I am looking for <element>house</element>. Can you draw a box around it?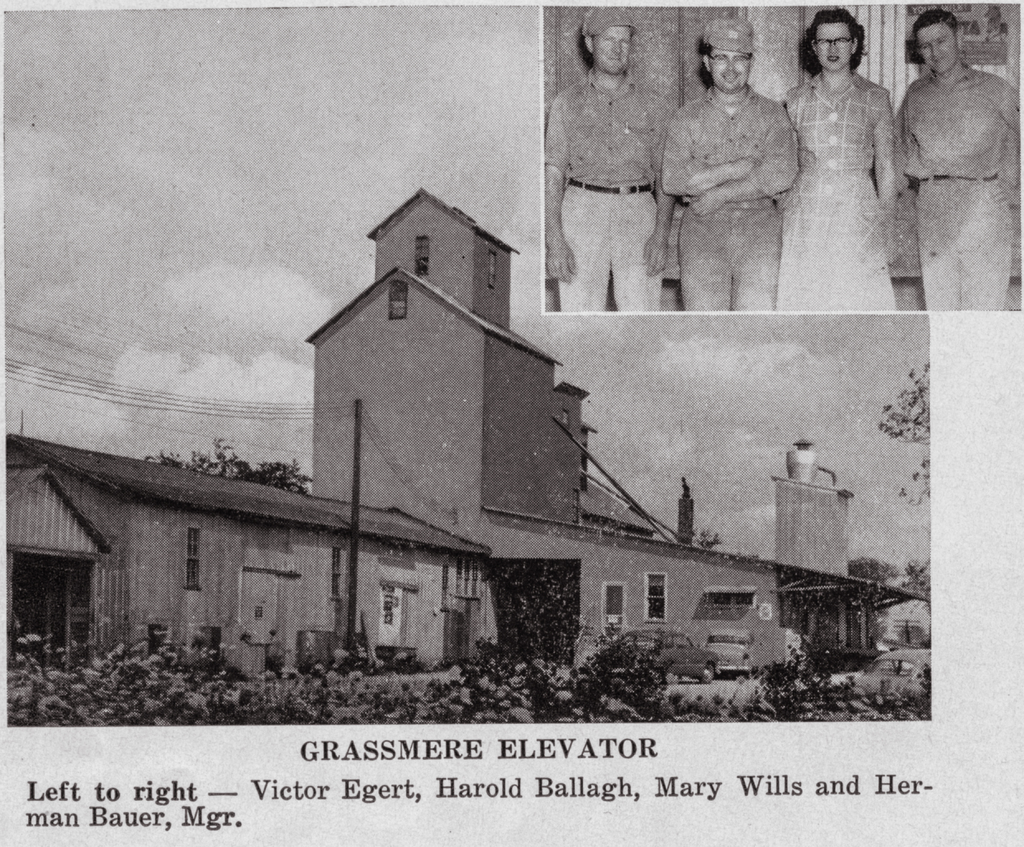
Sure, the bounding box is Rect(506, 527, 925, 725).
